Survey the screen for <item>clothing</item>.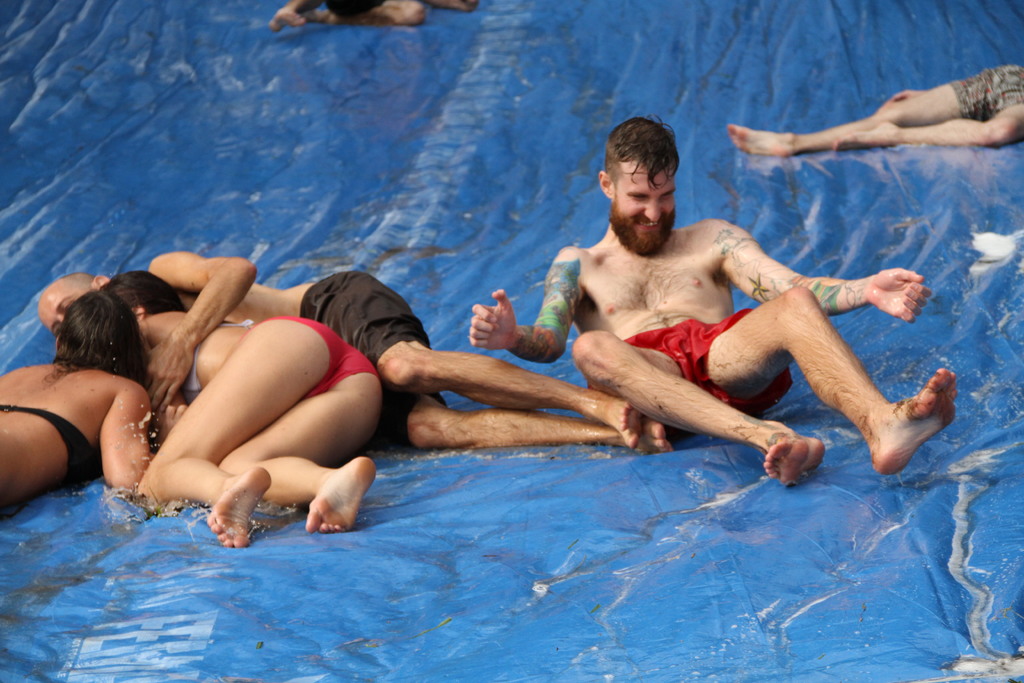
Survey found: select_region(325, 0, 385, 21).
